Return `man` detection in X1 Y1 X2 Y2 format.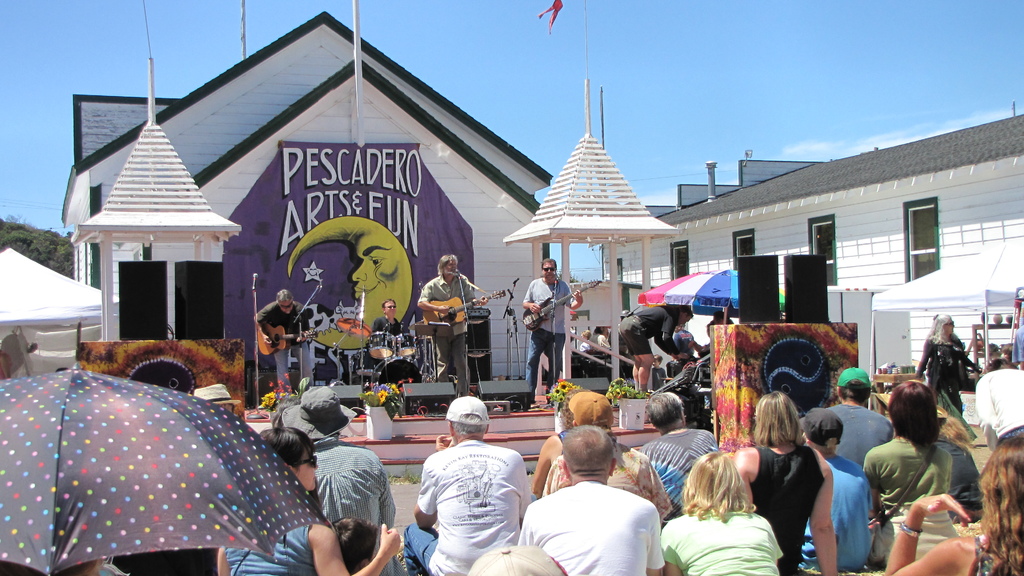
366 296 412 367.
